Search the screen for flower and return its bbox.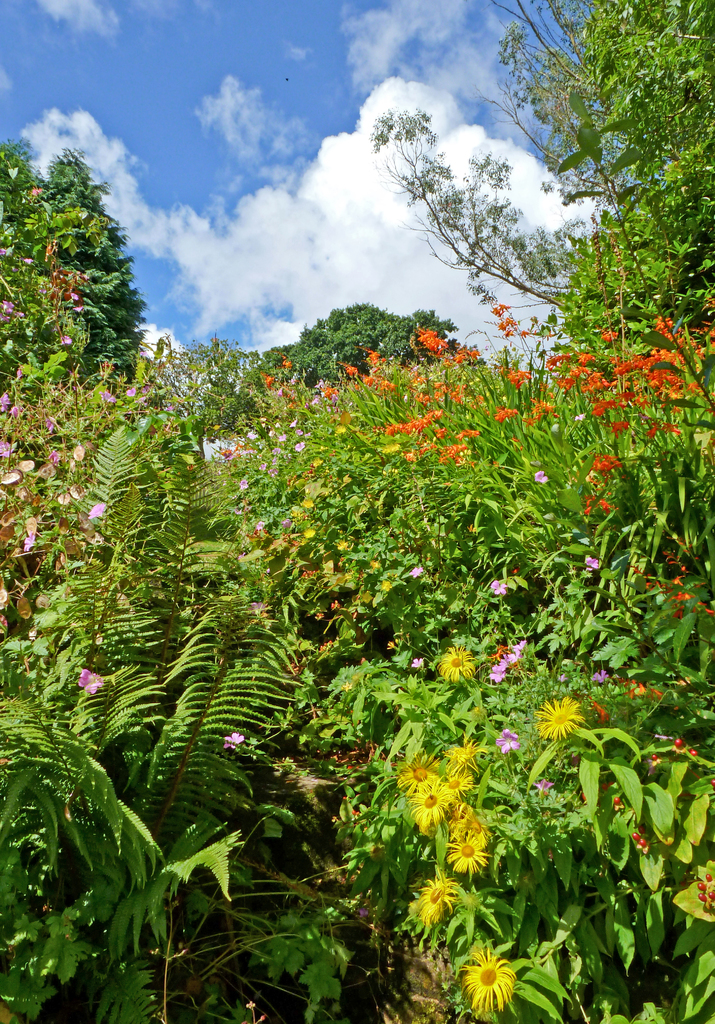
Found: Rect(415, 790, 444, 831).
